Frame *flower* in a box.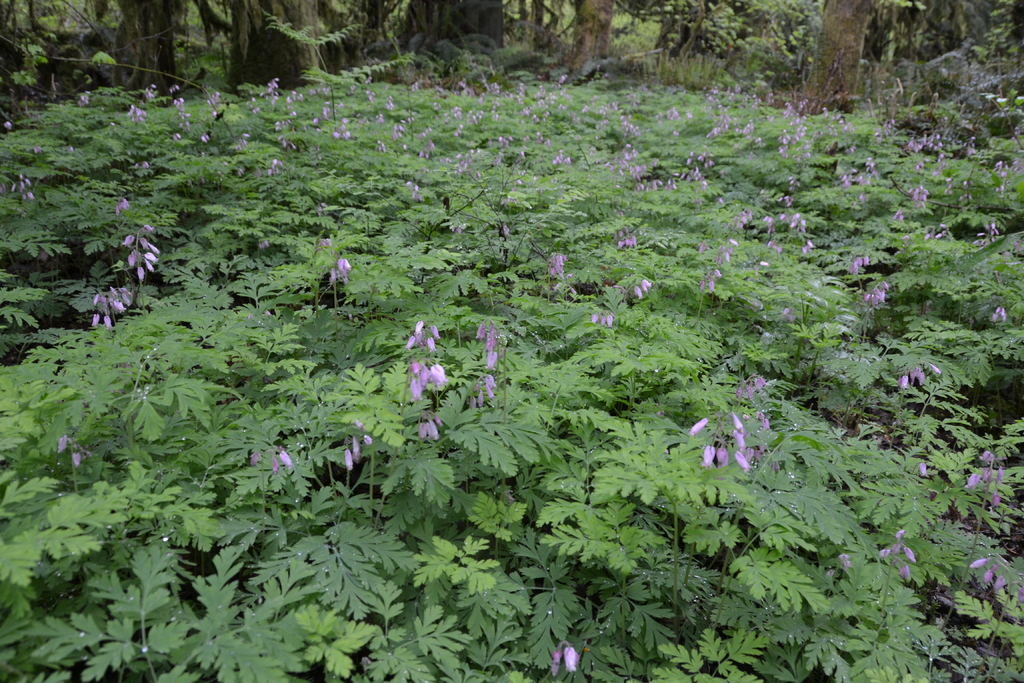
<bbox>605, 314, 612, 327</bbox>.
